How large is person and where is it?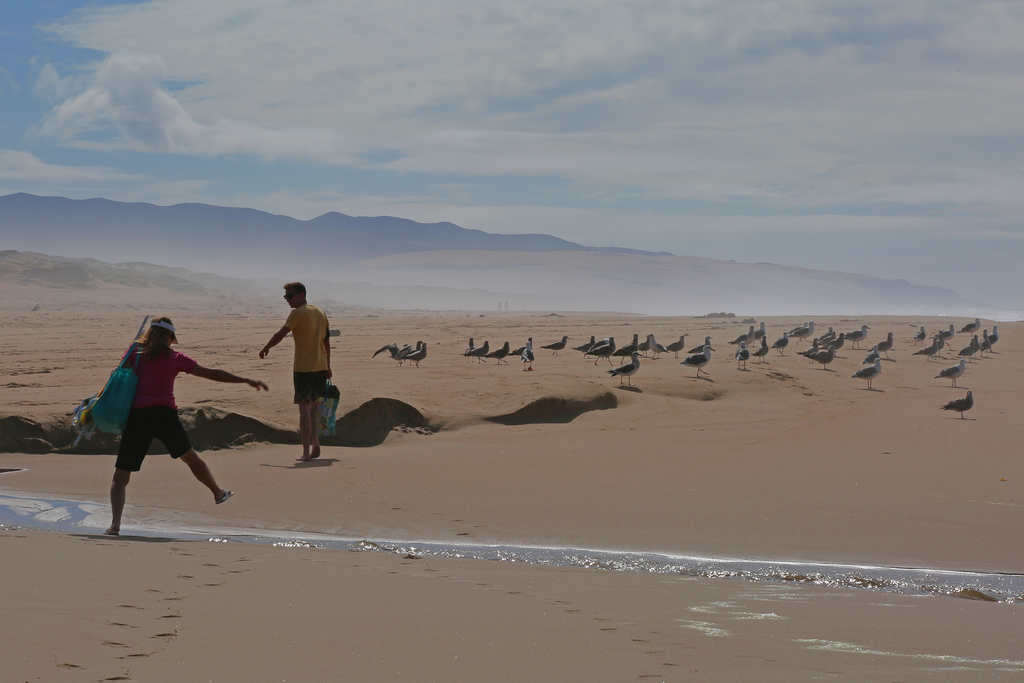
Bounding box: 107:316:269:541.
